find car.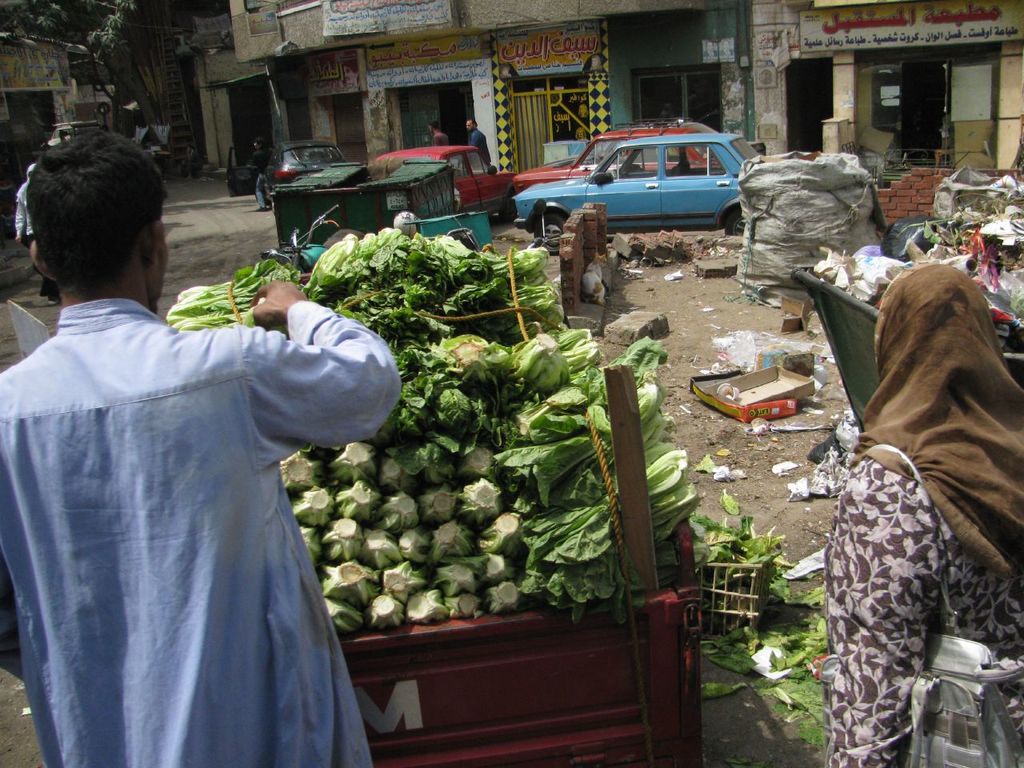
box=[511, 117, 722, 193].
